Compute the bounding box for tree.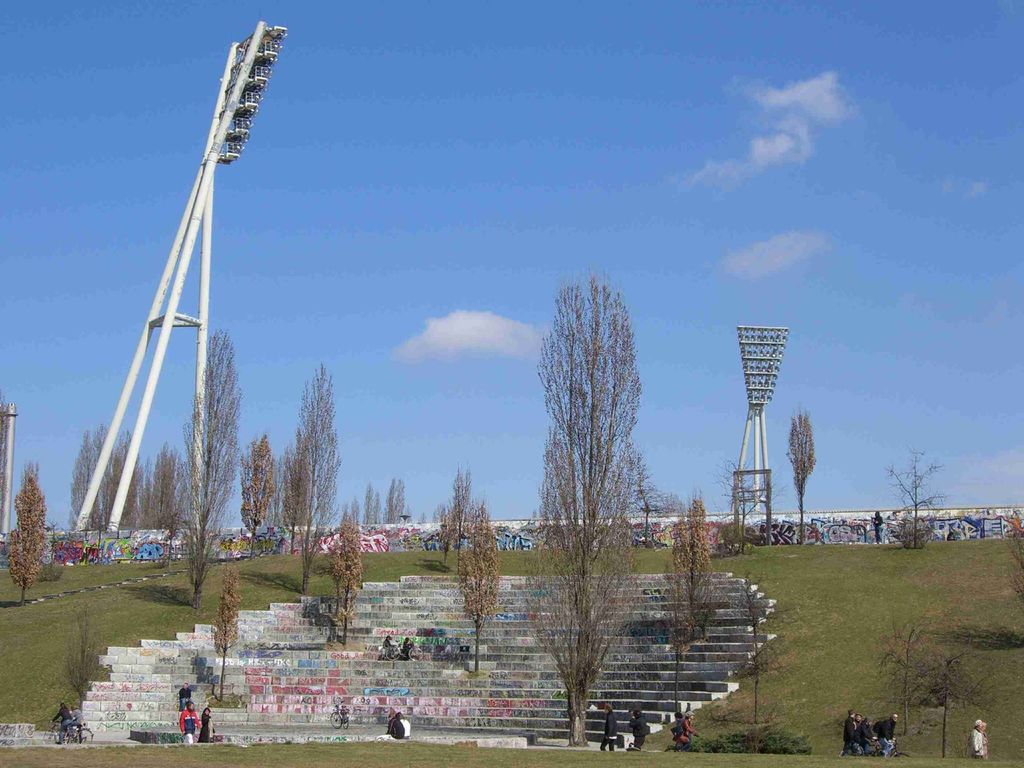
select_region(378, 482, 408, 525).
